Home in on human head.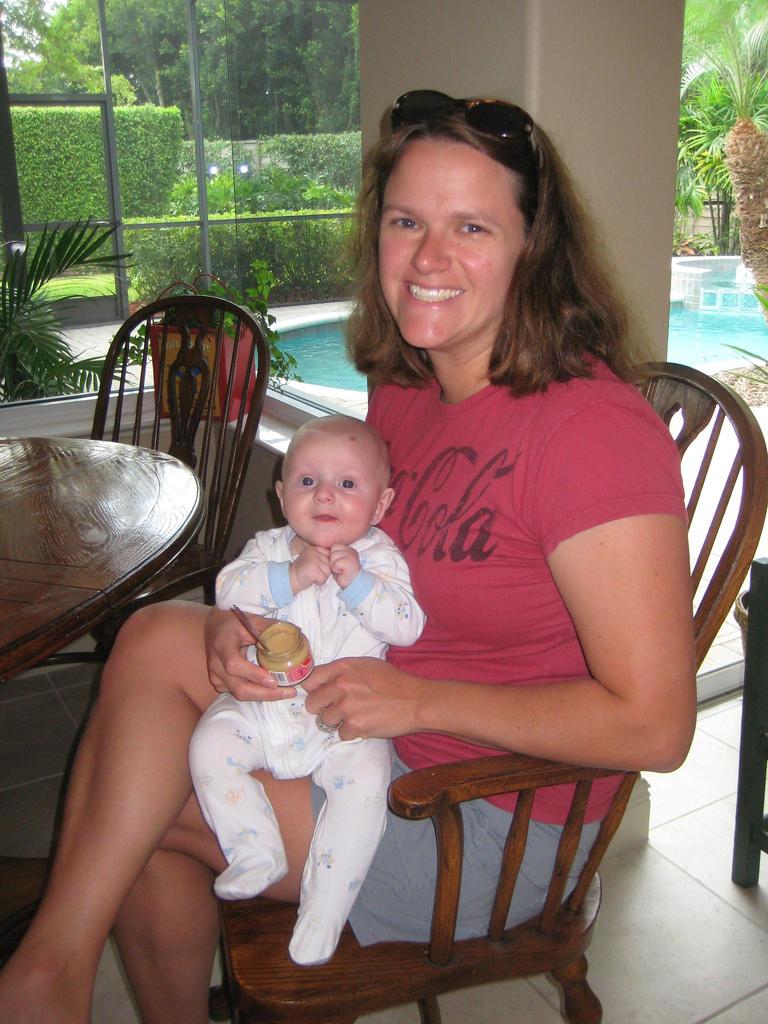
Homed in at {"x1": 273, "y1": 413, "x2": 394, "y2": 552}.
